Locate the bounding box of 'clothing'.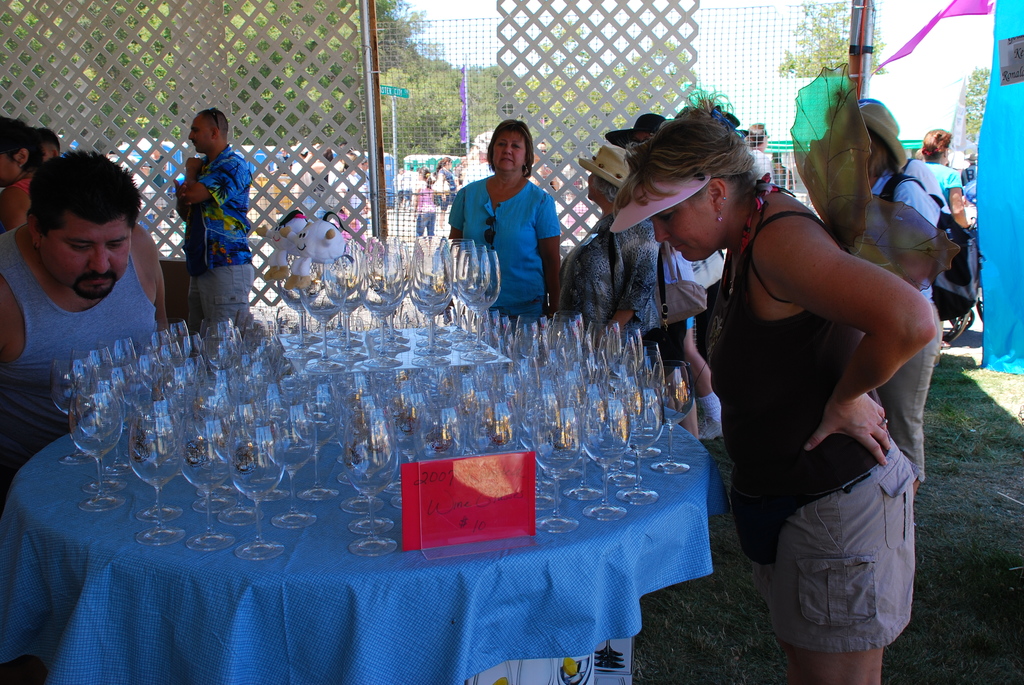
Bounding box: region(664, 242, 709, 381).
